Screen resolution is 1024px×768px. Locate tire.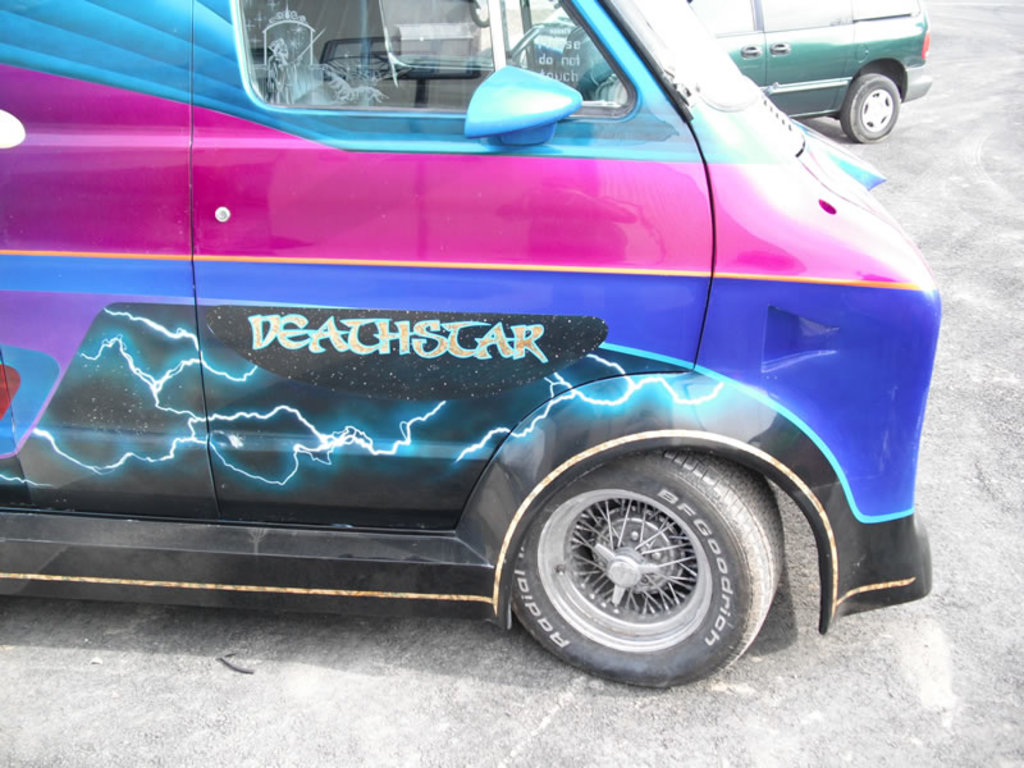
(831, 73, 905, 141).
